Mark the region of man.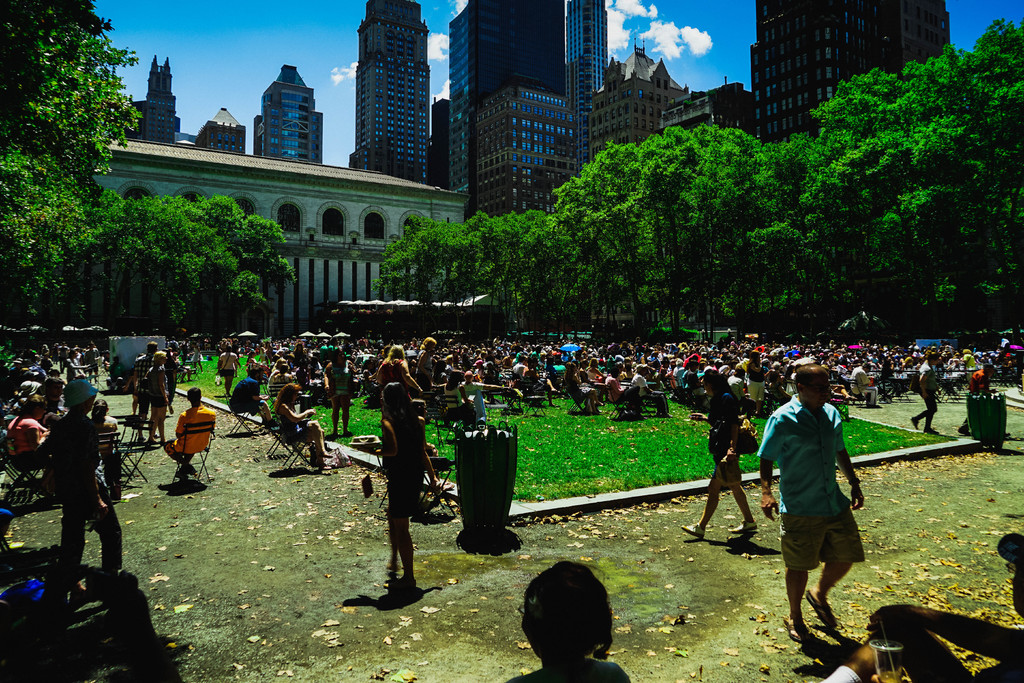
Region: bbox(165, 386, 214, 480).
